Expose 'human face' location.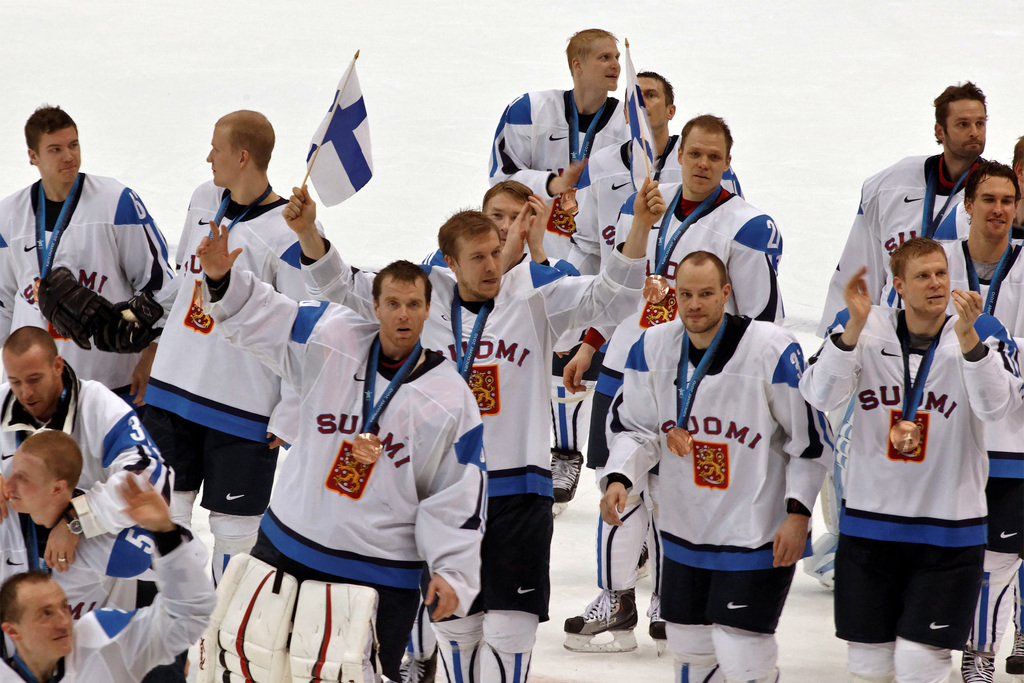
Exposed at (19,583,72,655).
